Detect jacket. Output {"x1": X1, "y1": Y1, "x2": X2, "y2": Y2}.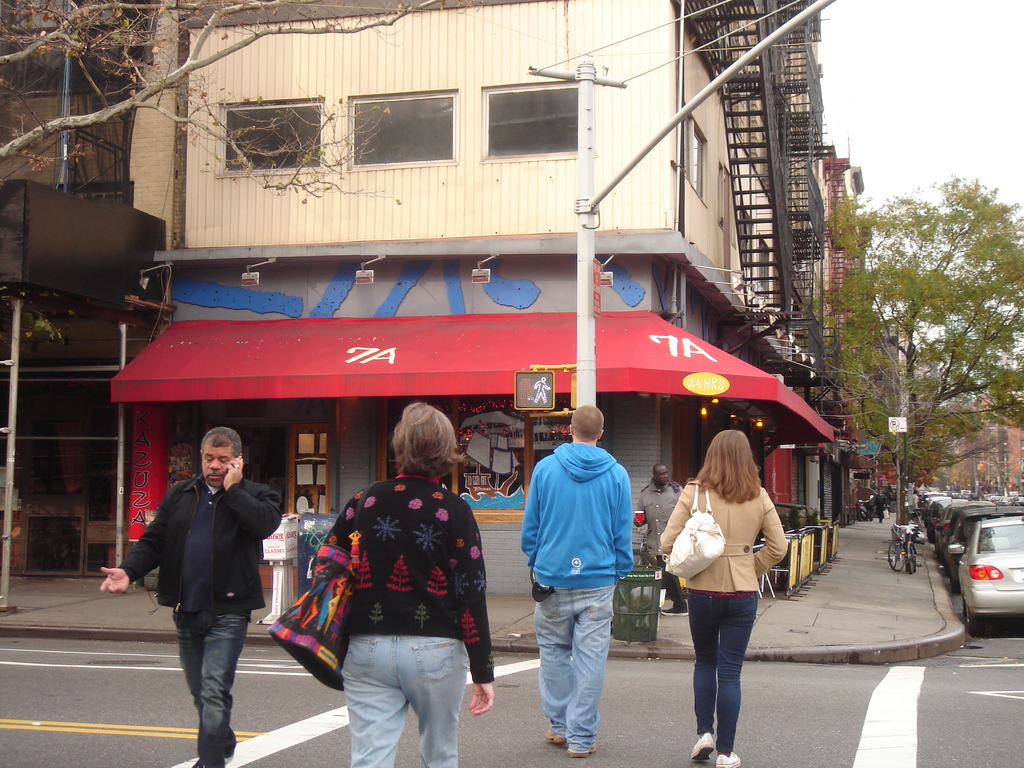
{"x1": 145, "y1": 466, "x2": 266, "y2": 636}.
